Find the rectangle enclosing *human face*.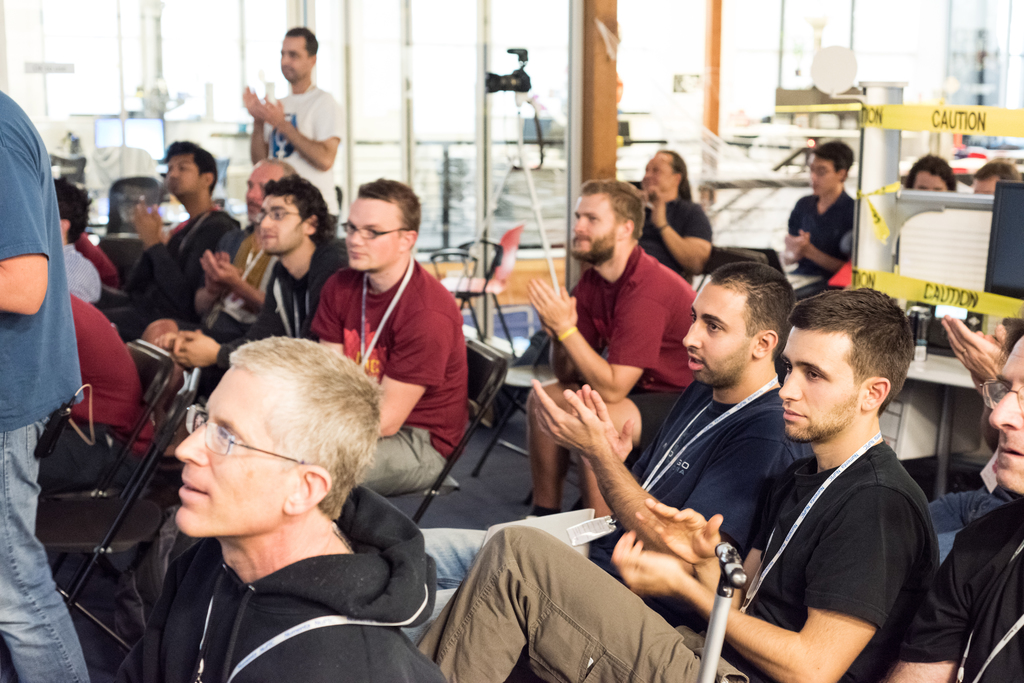
select_region(164, 148, 201, 197).
